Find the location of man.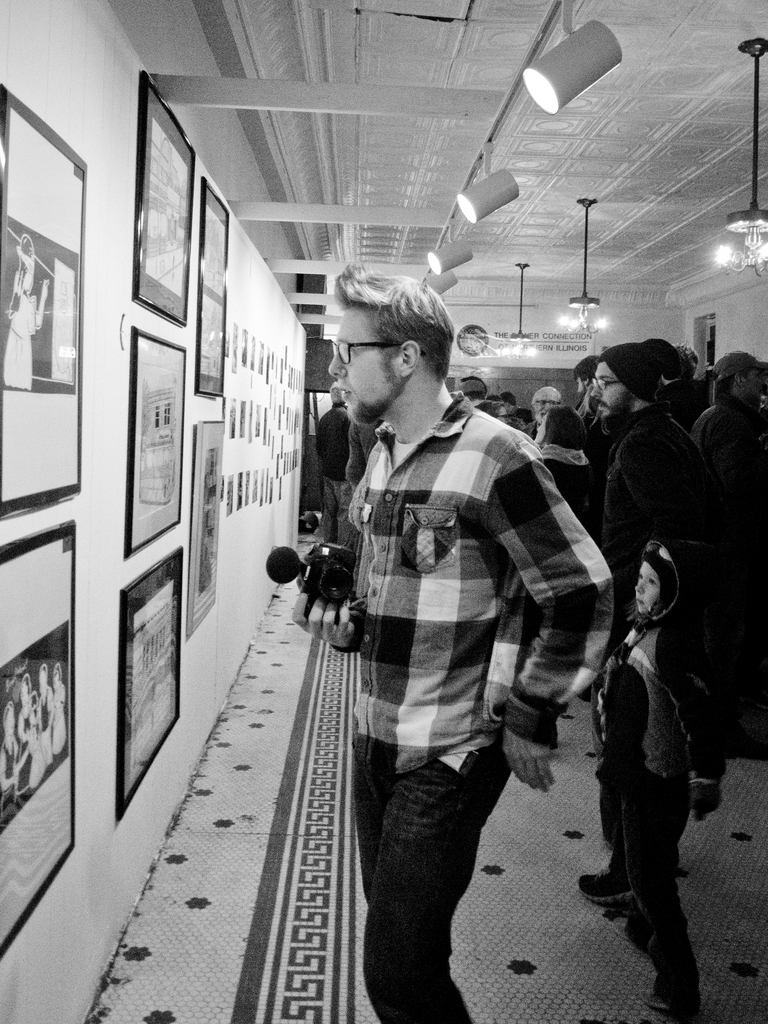
Location: [570,357,604,420].
